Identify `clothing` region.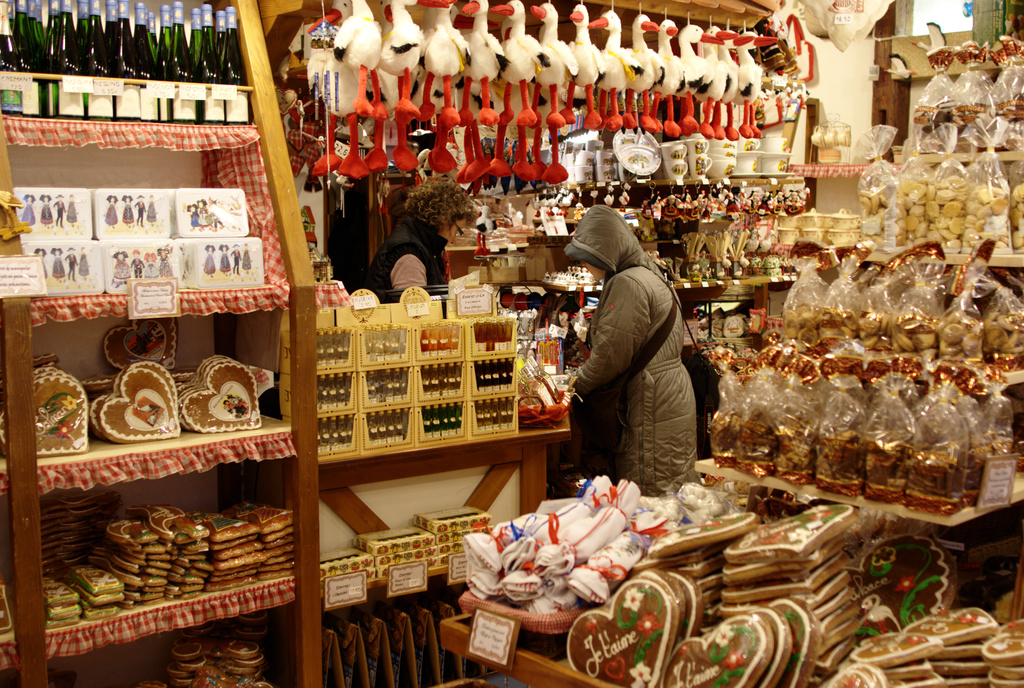
Region: bbox(559, 201, 703, 497).
